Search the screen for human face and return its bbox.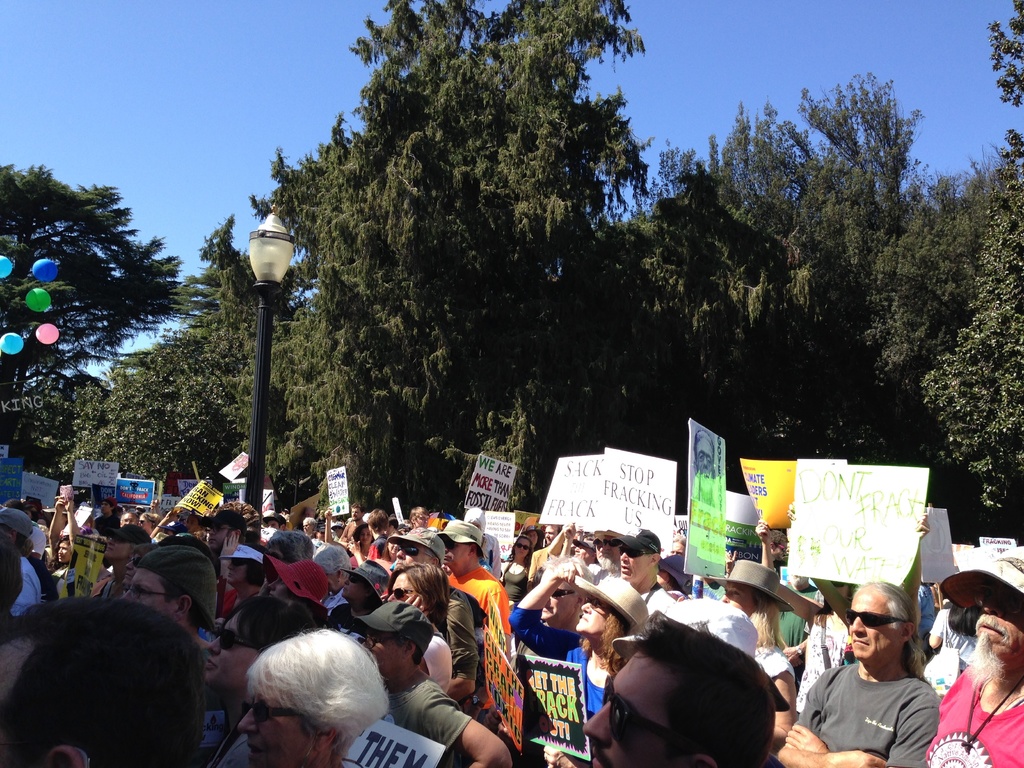
Found: crop(974, 576, 1023, 671).
